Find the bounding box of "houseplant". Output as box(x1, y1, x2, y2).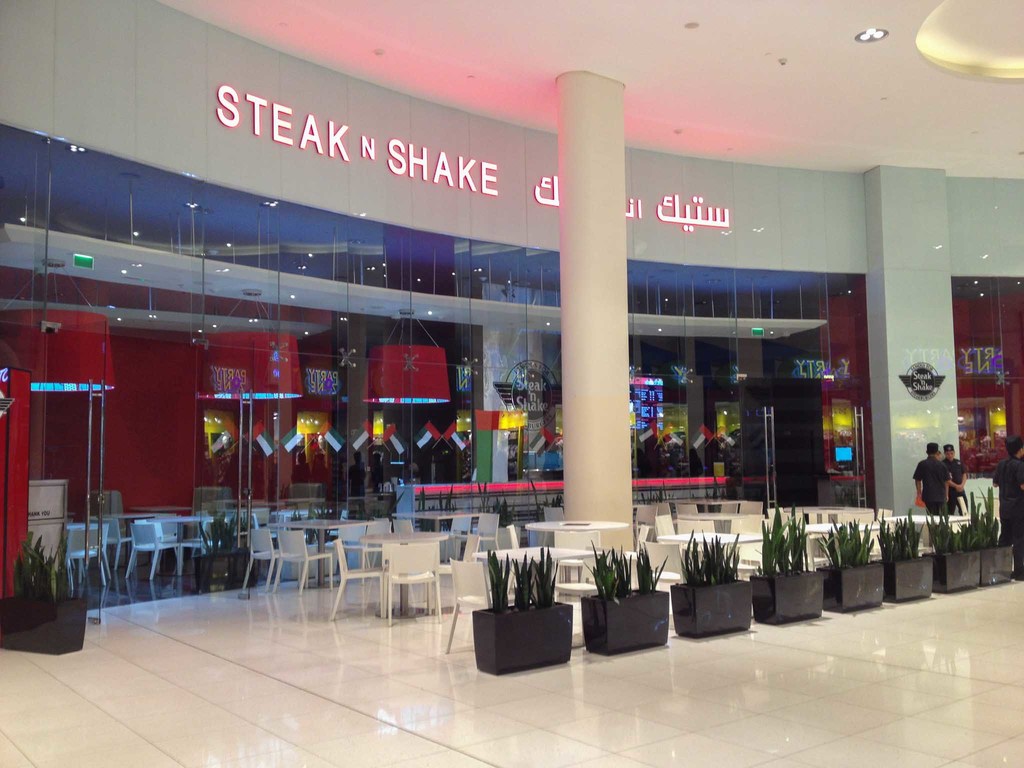
box(668, 521, 753, 639).
